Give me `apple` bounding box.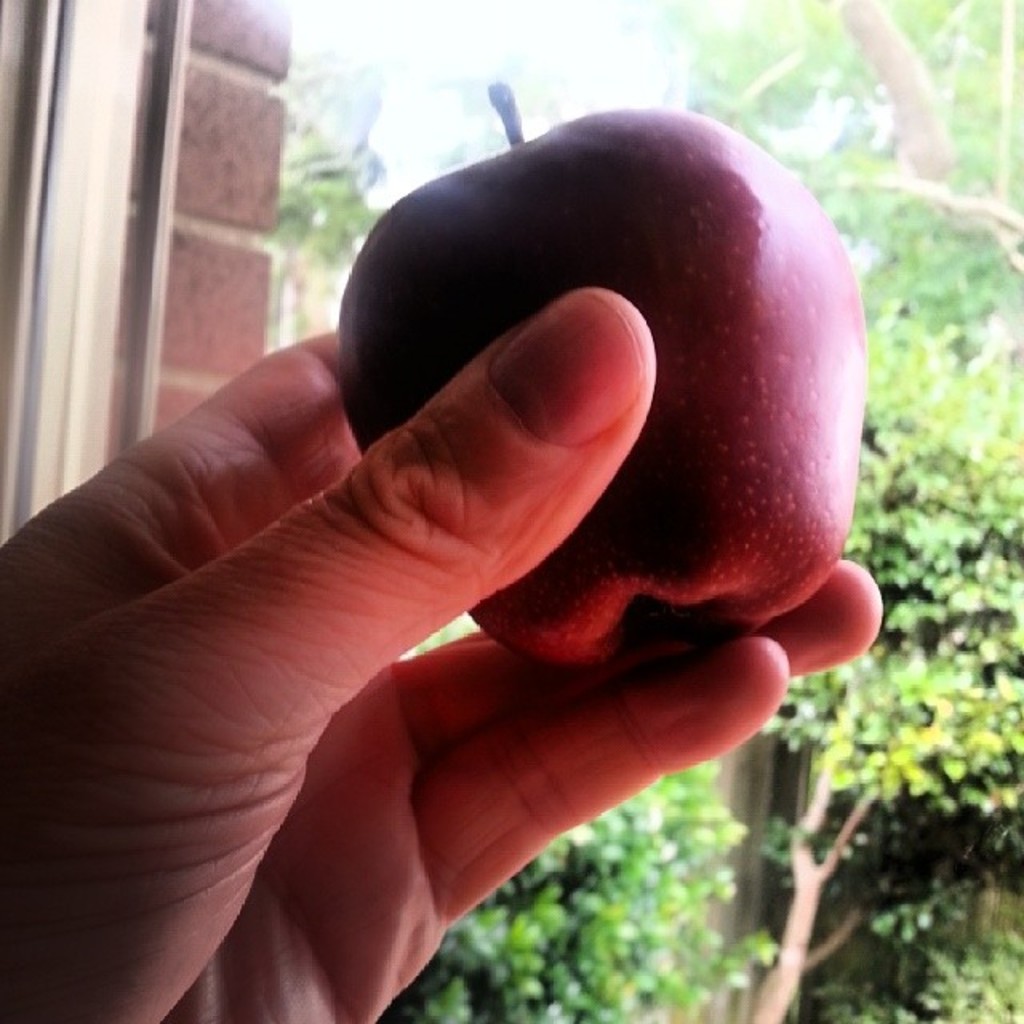
bbox=(322, 122, 875, 720).
